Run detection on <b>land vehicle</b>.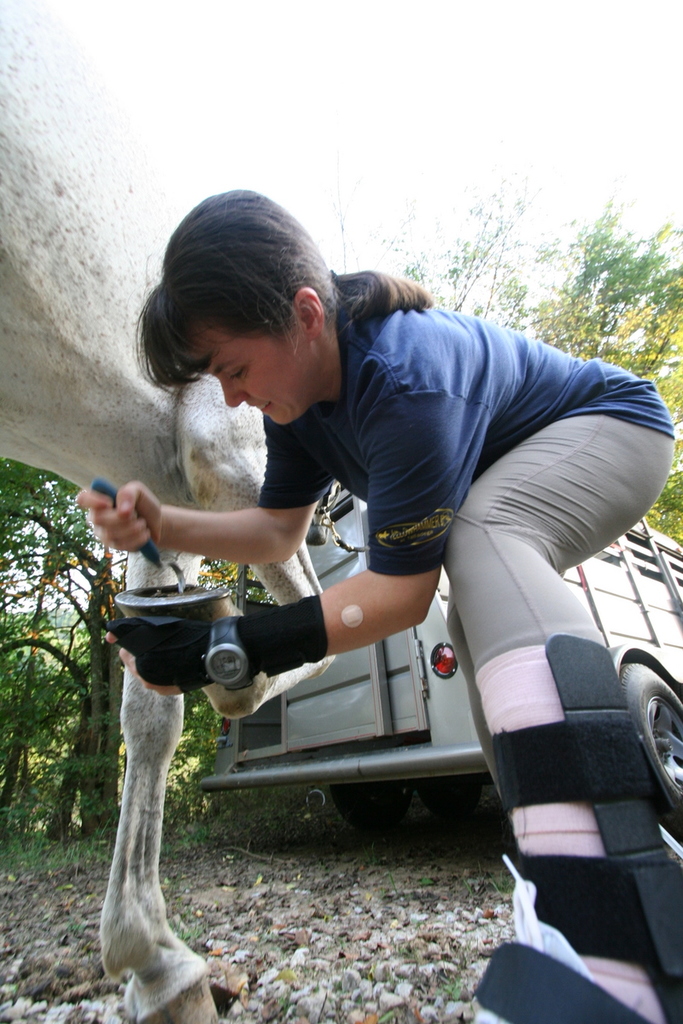
Result: 205,474,682,829.
